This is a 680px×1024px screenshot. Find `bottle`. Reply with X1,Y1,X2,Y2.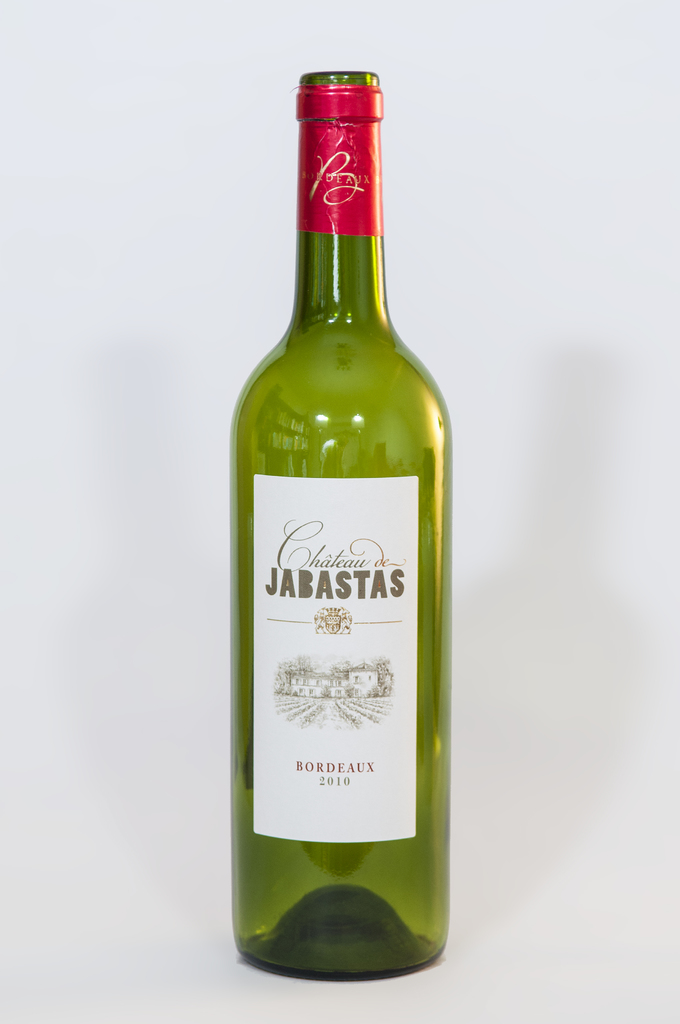
230,67,448,975.
